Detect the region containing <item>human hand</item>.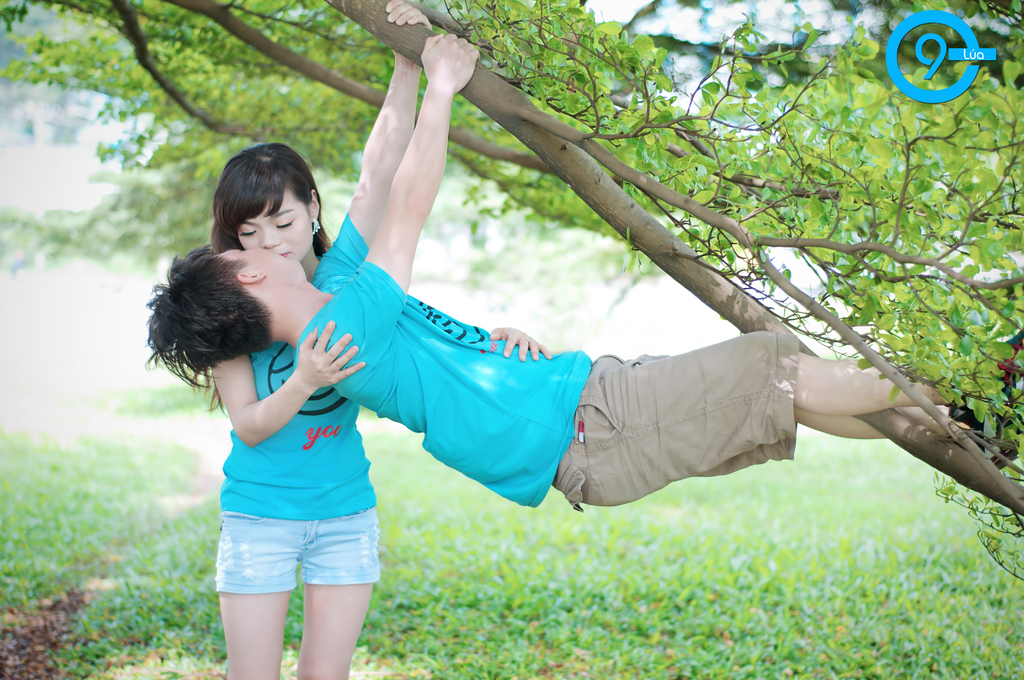
left=280, top=323, right=360, bottom=403.
